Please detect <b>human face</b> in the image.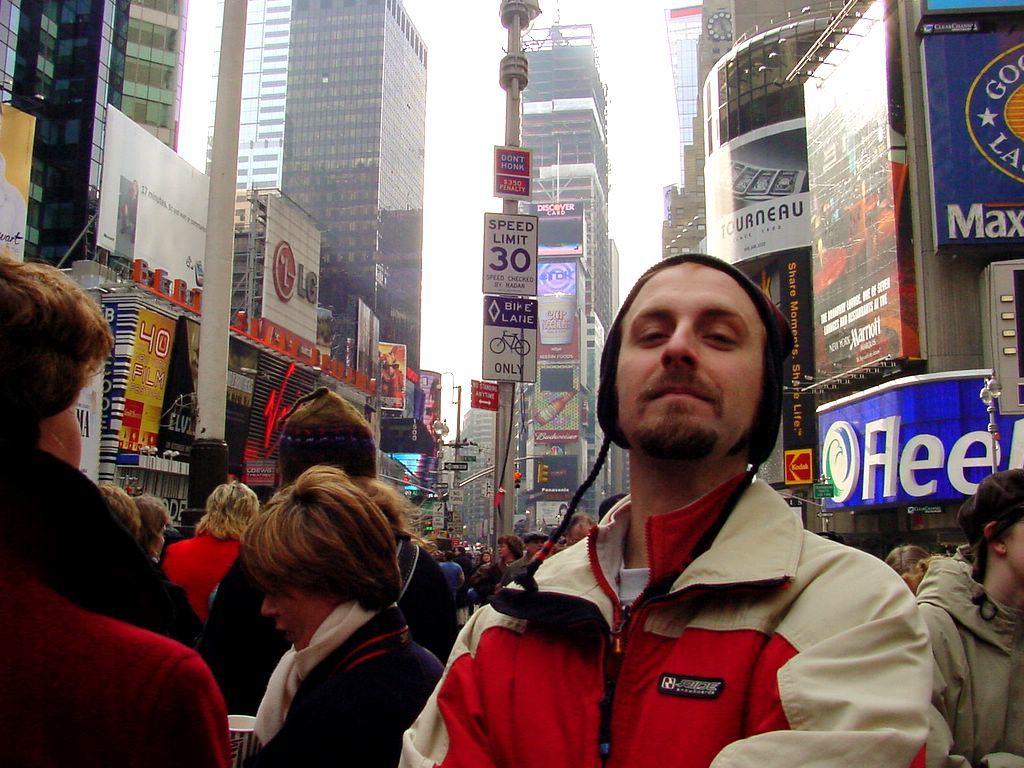
x1=262 y1=583 x2=330 y2=637.
